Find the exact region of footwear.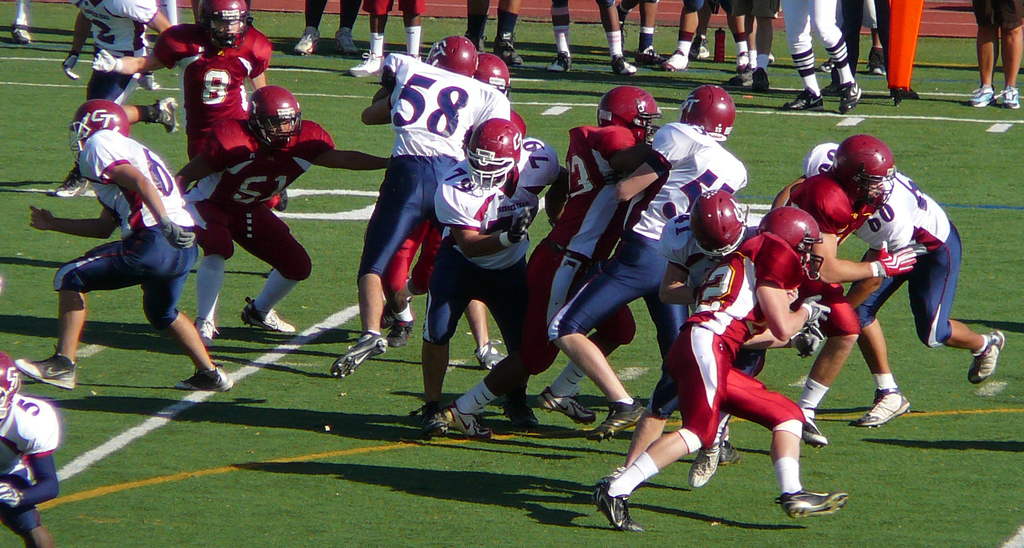
Exact region: [331,330,386,379].
